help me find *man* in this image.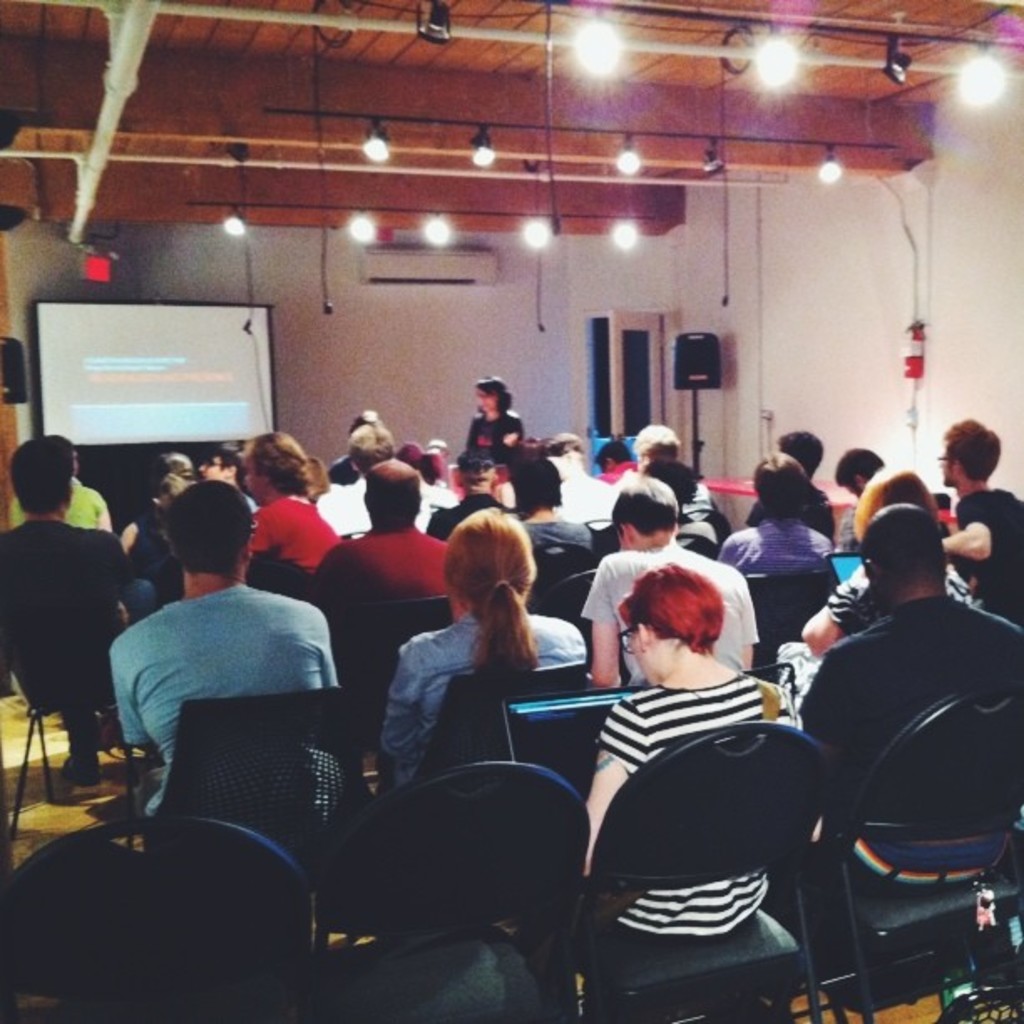
Found it: 576, 472, 768, 693.
